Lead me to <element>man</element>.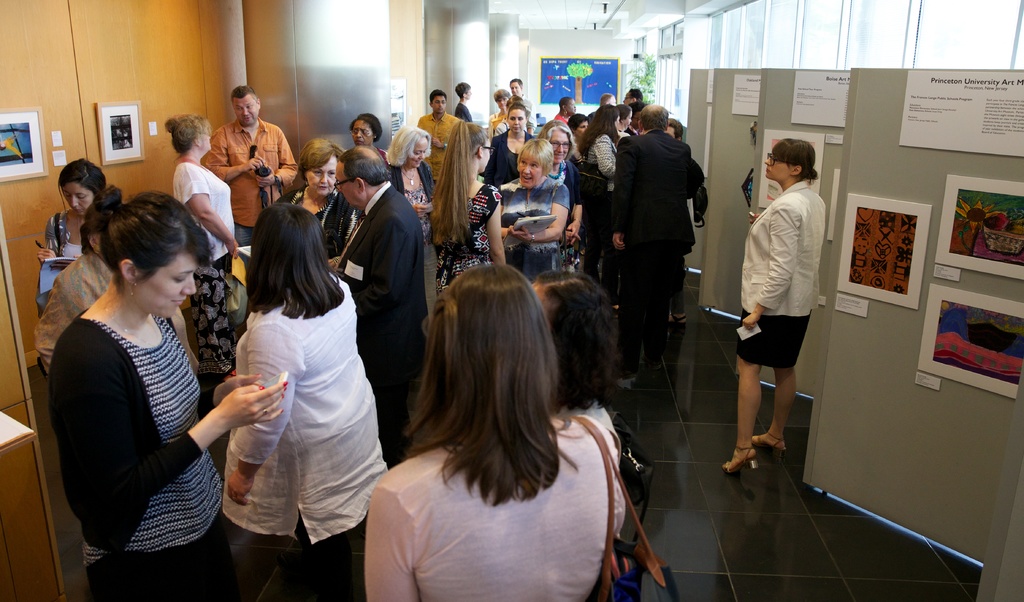
Lead to x1=333, y1=152, x2=438, y2=439.
